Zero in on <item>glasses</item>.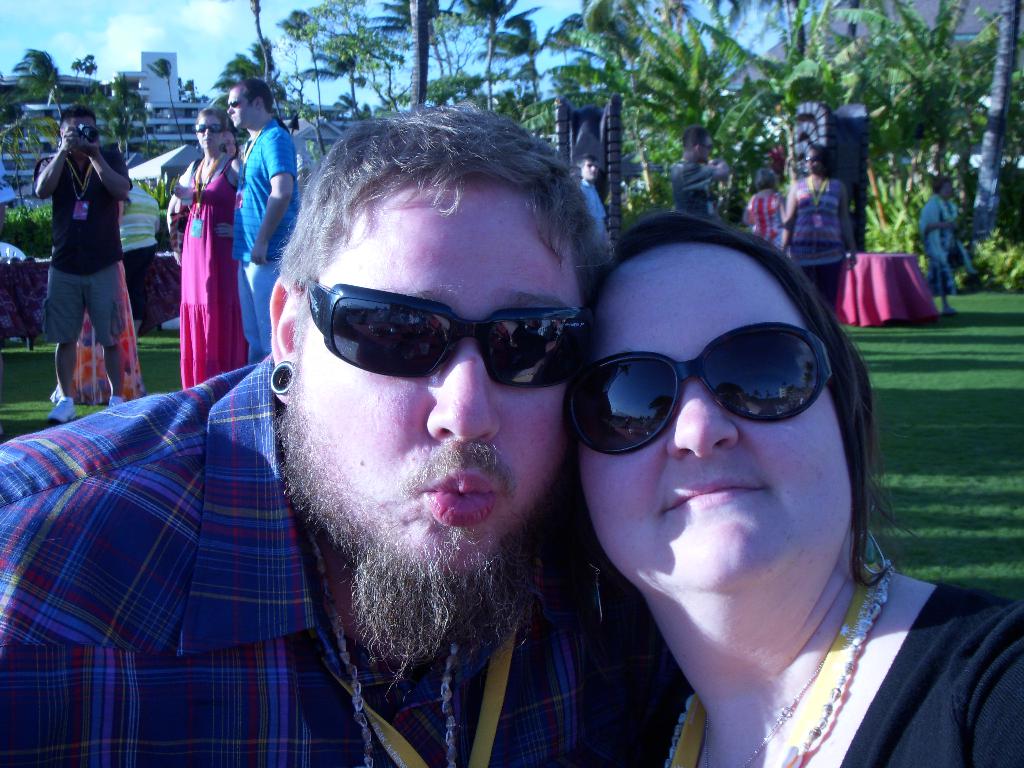
Zeroed in: [x1=191, y1=120, x2=237, y2=138].
